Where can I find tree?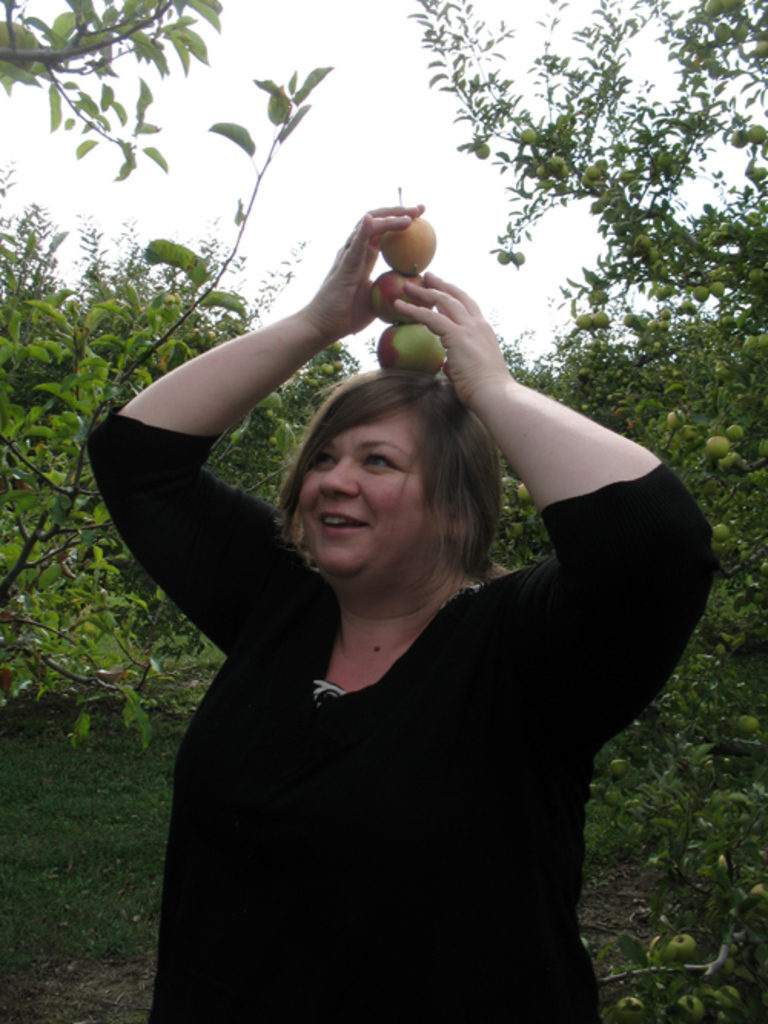
You can find it at box=[5, 0, 766, 1022].
